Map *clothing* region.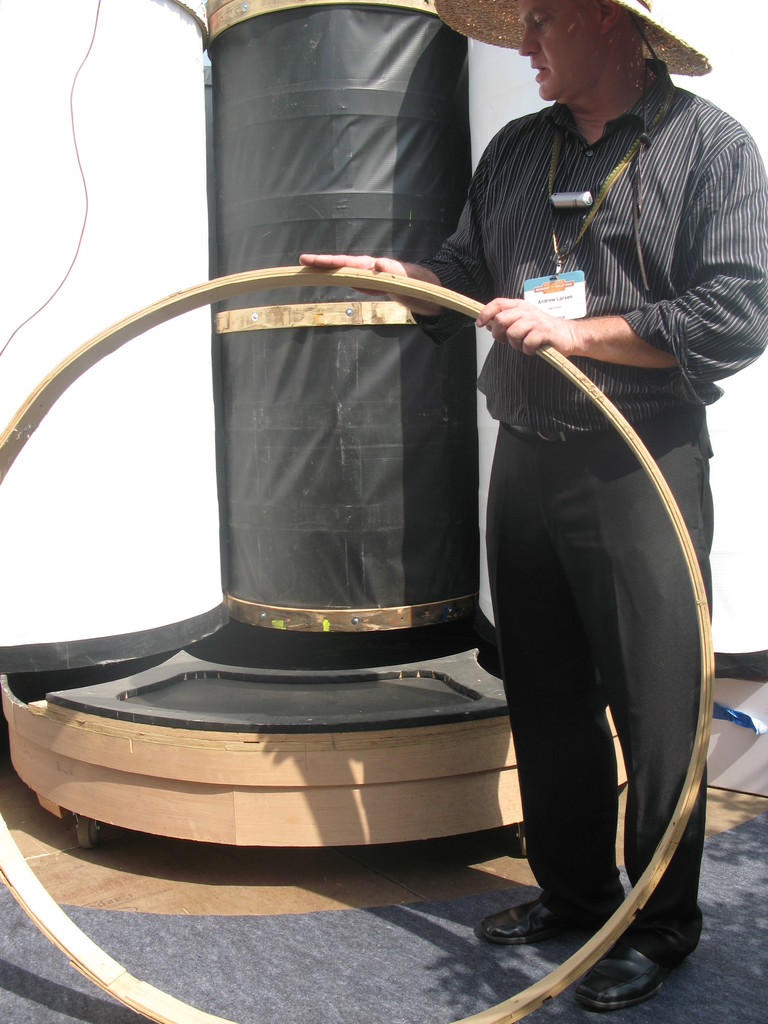
Mapped to <region>429, 36, 733, 970</region>.
